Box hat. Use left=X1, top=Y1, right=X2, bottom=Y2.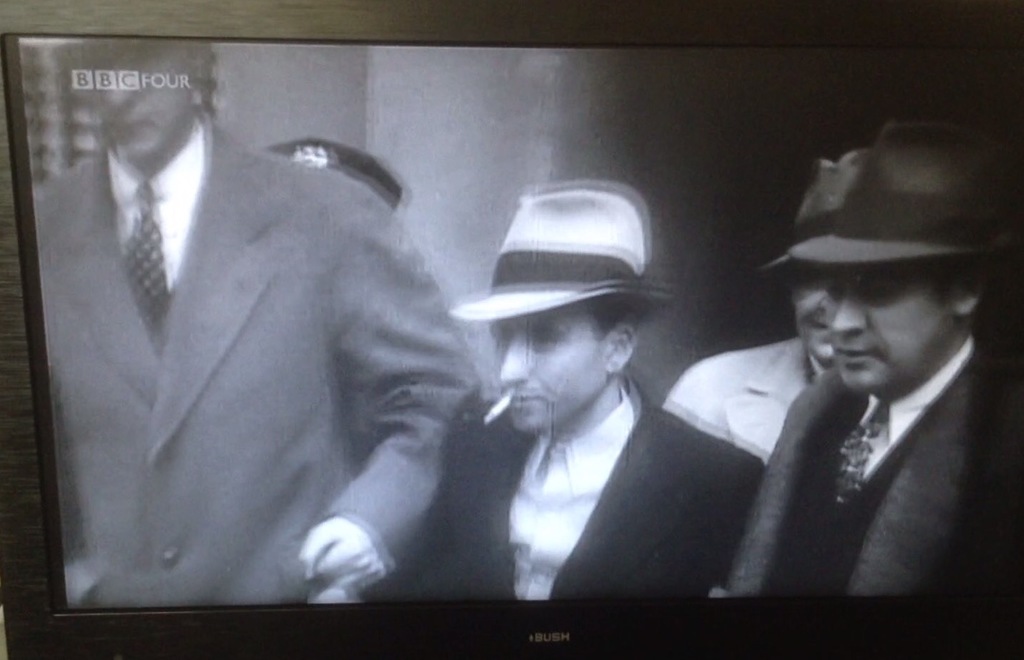
left=760, top=148, right=864, bottom=272.
